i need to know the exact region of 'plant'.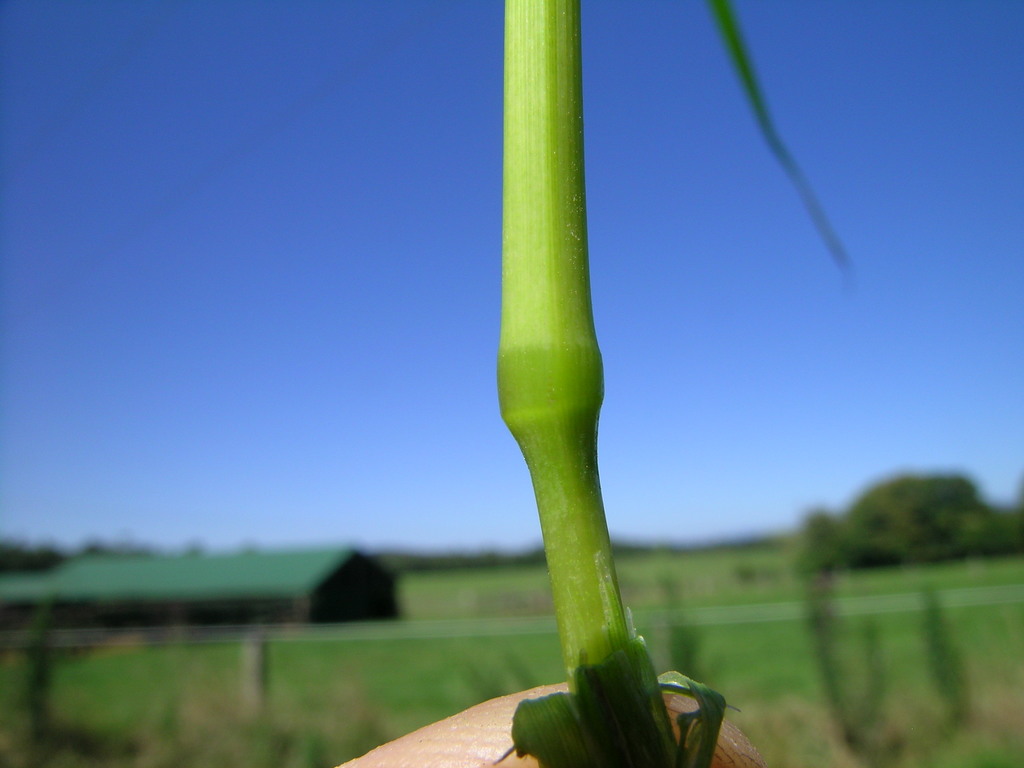
Region: [497, 0, 860, 767].
